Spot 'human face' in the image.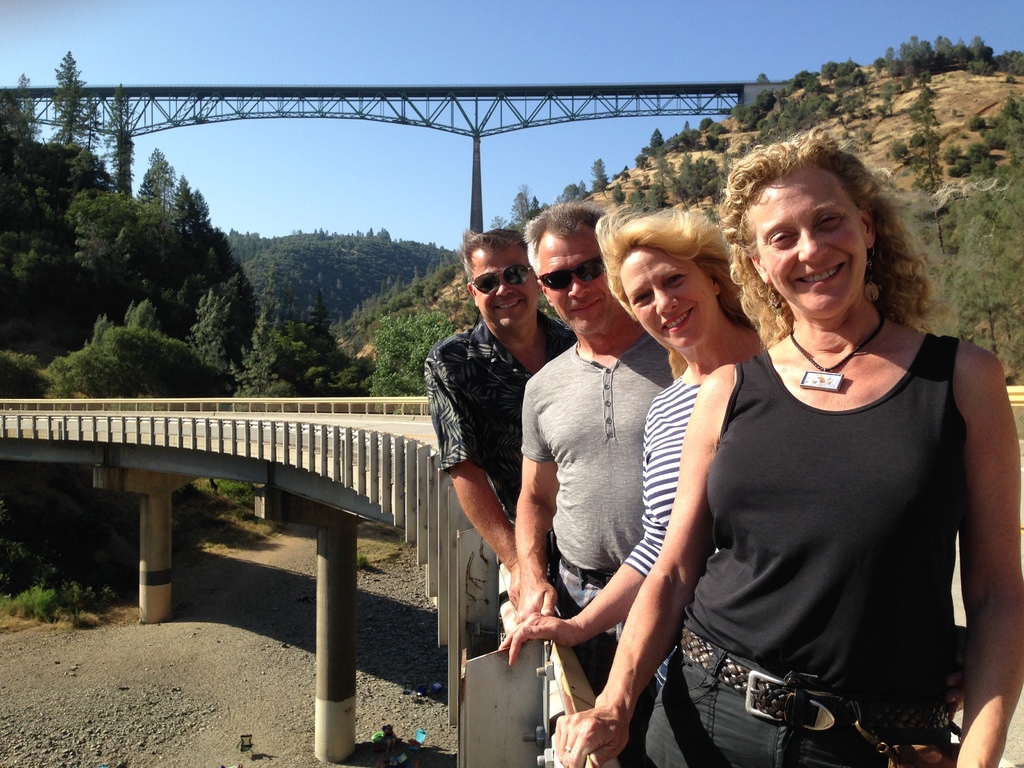
'human face' found at region(618, 245, 716, 353).
